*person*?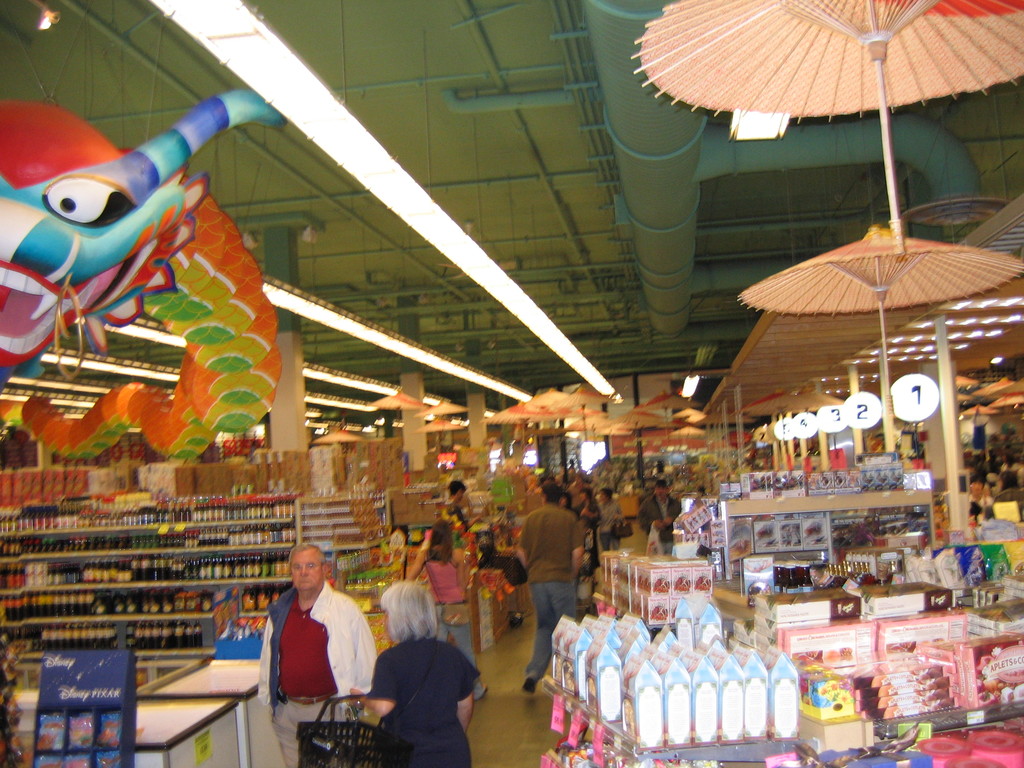
bbox=[596, 482, 629, 560]
